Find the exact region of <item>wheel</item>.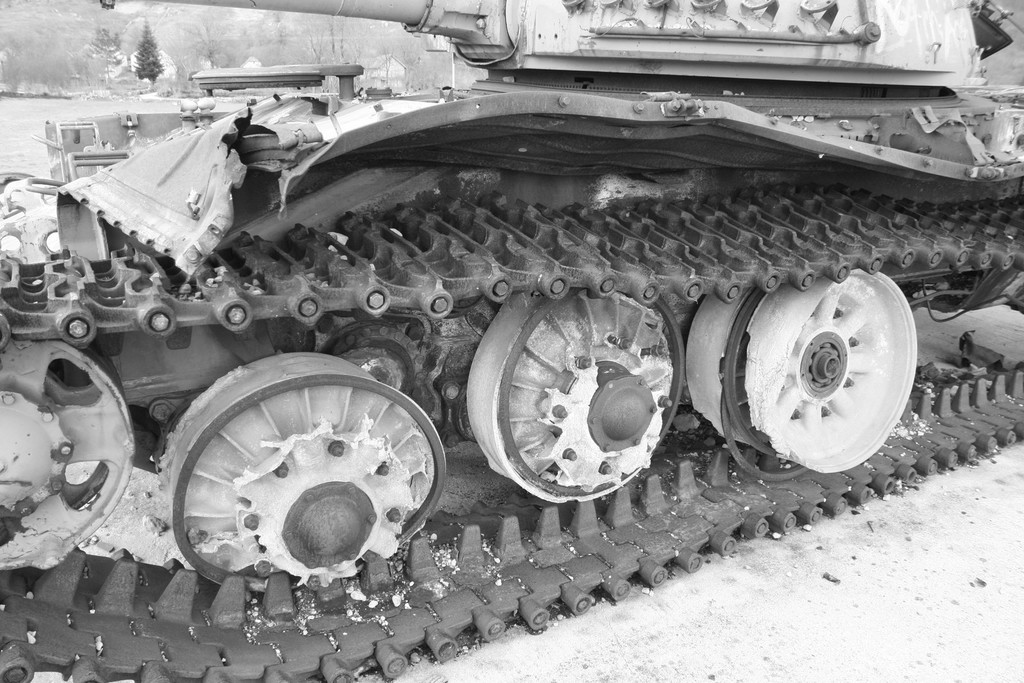
Exact region: crop(472, 285, 680, 497).
